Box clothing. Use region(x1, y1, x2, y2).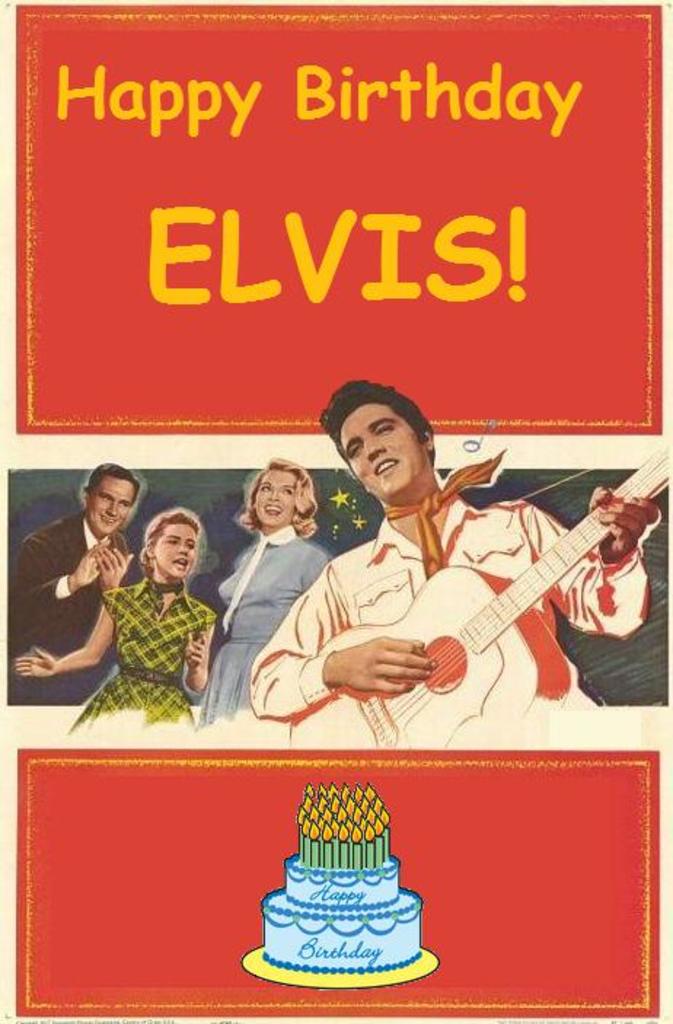
region(67, 577, 217, 731).
